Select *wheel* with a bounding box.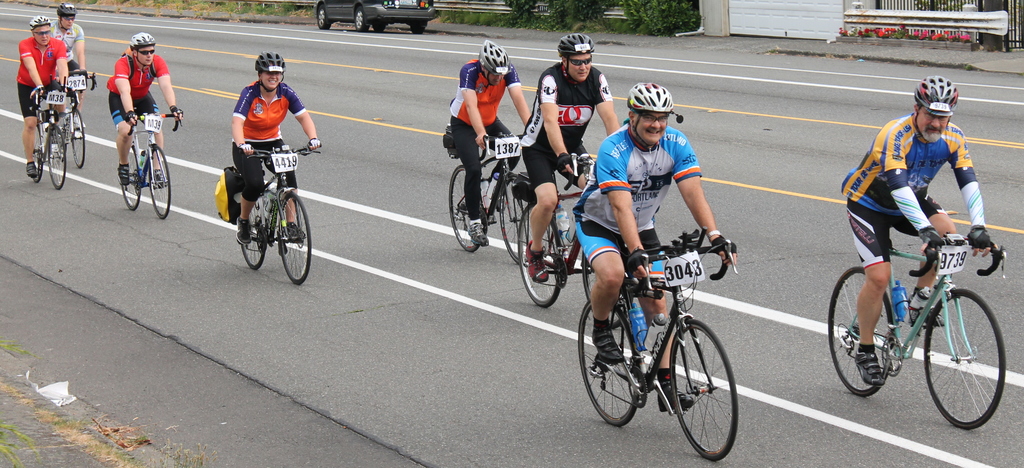
<bbox>352, 9, 368, 31</bbox>.
